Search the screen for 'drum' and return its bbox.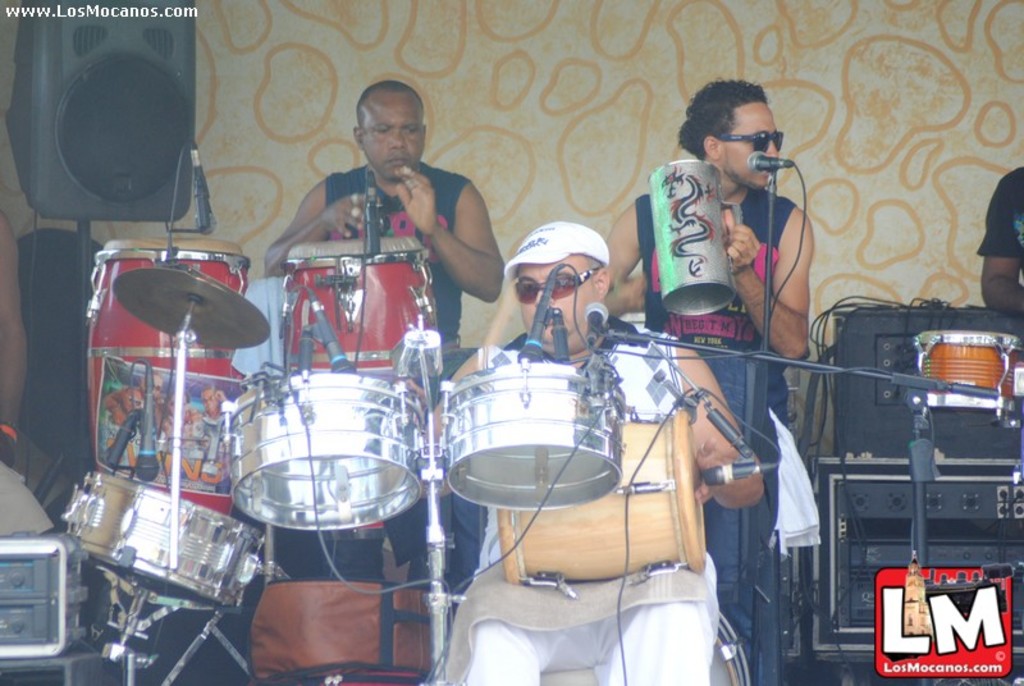
Found: crop(492, 398, 708, 584).
